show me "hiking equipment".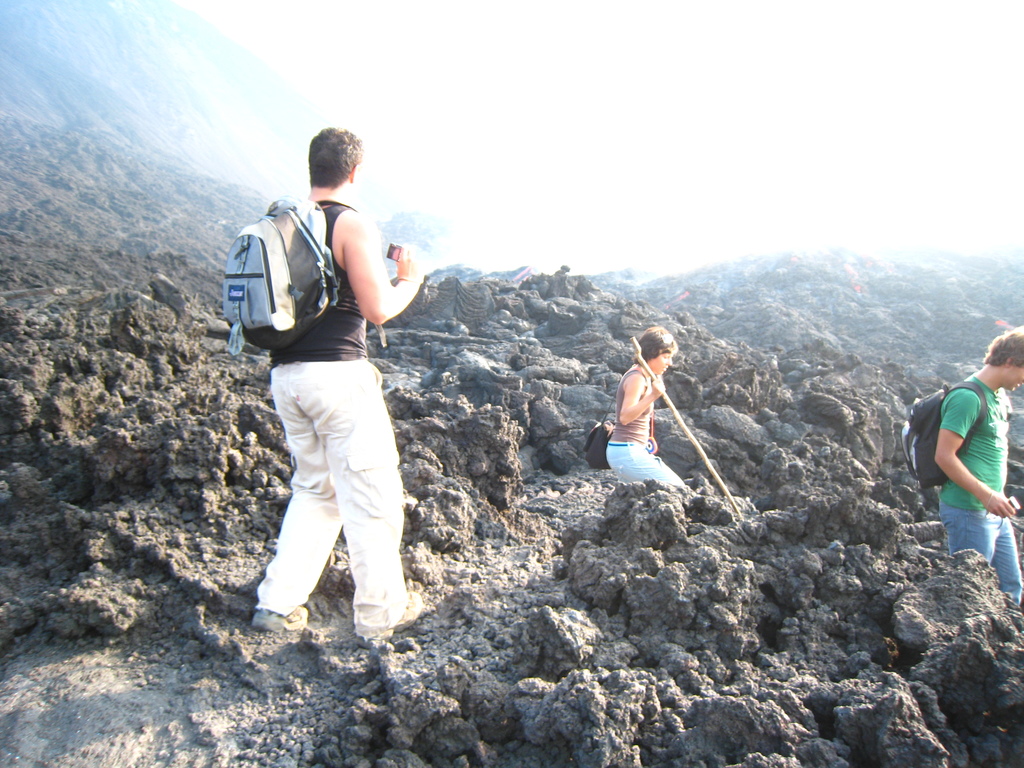
"hiking equipment" is here: 901:376:986:494.
